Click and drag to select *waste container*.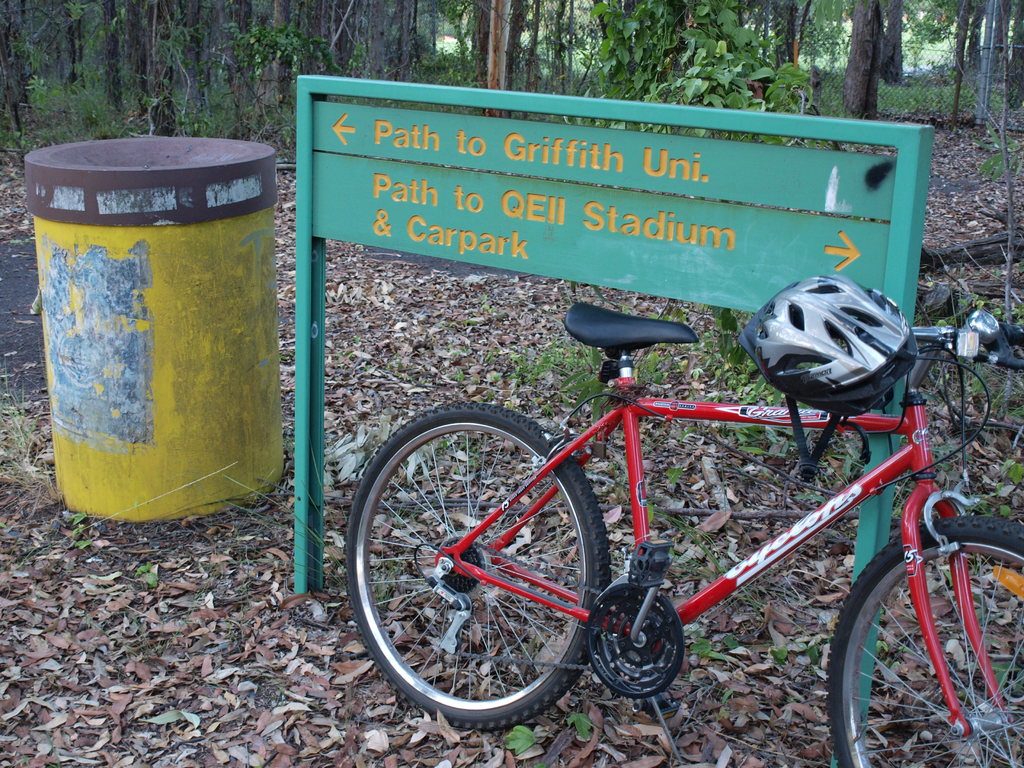
Selection: <region>19, 172, 280, 551</region>.
